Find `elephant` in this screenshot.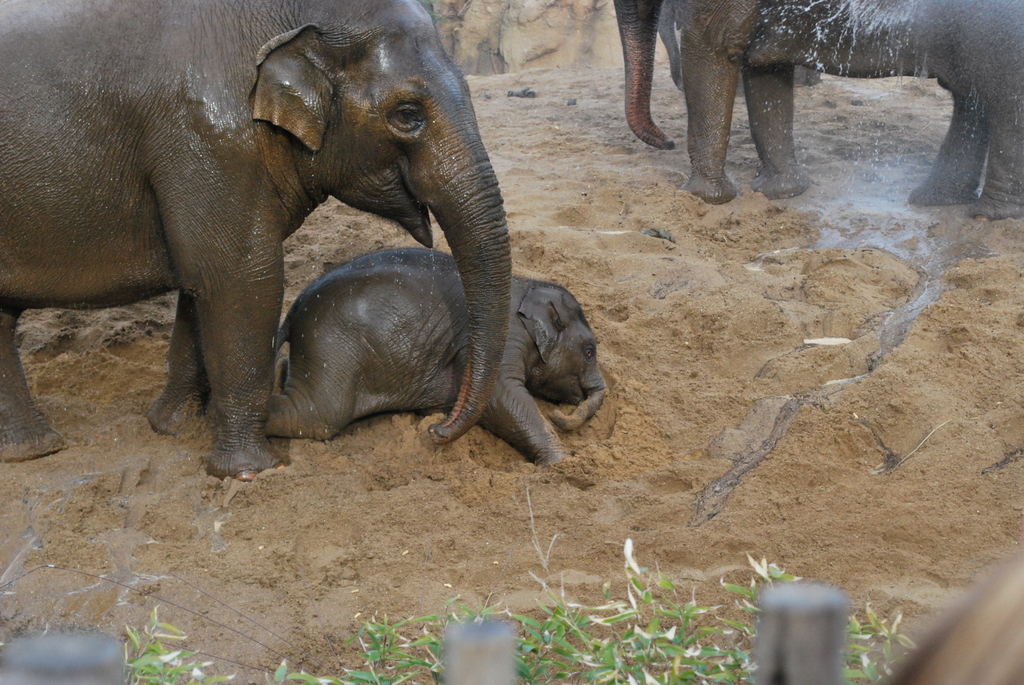
The bounding box for `elephant` is (624,0,1023,219).
